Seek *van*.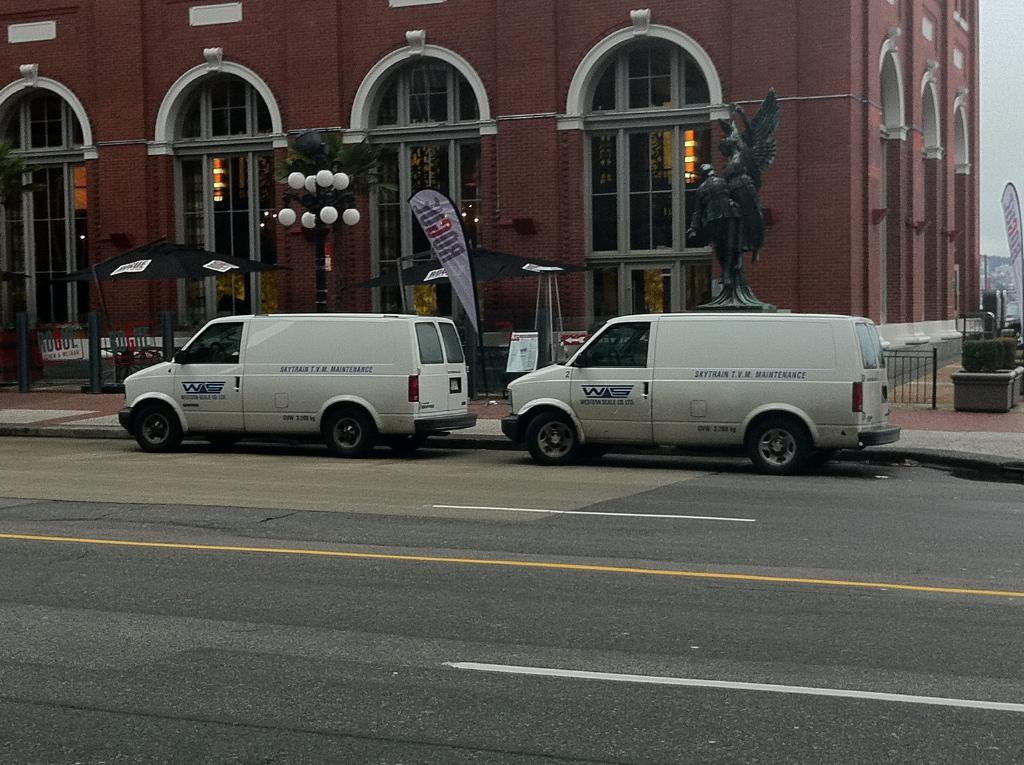
{"left": 497, "top": 311, "right": 903, "bottom": 475}.
